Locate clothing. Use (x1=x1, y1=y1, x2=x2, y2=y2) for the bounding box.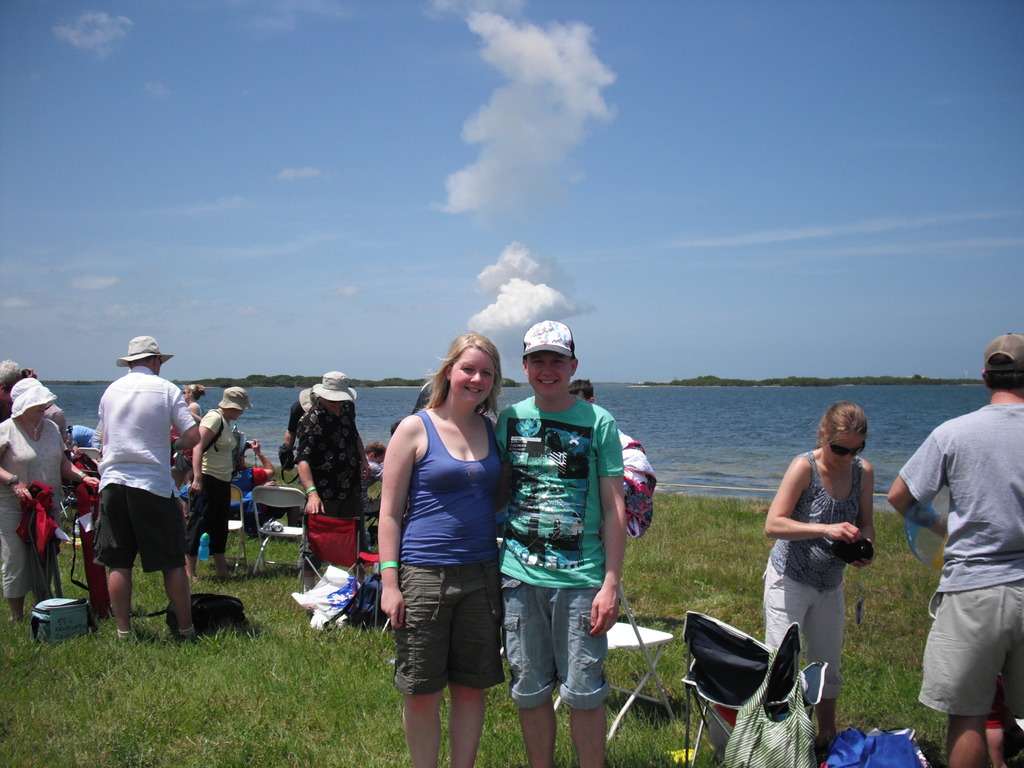
(x1=69, y1=422, x2=99, y2=451).
